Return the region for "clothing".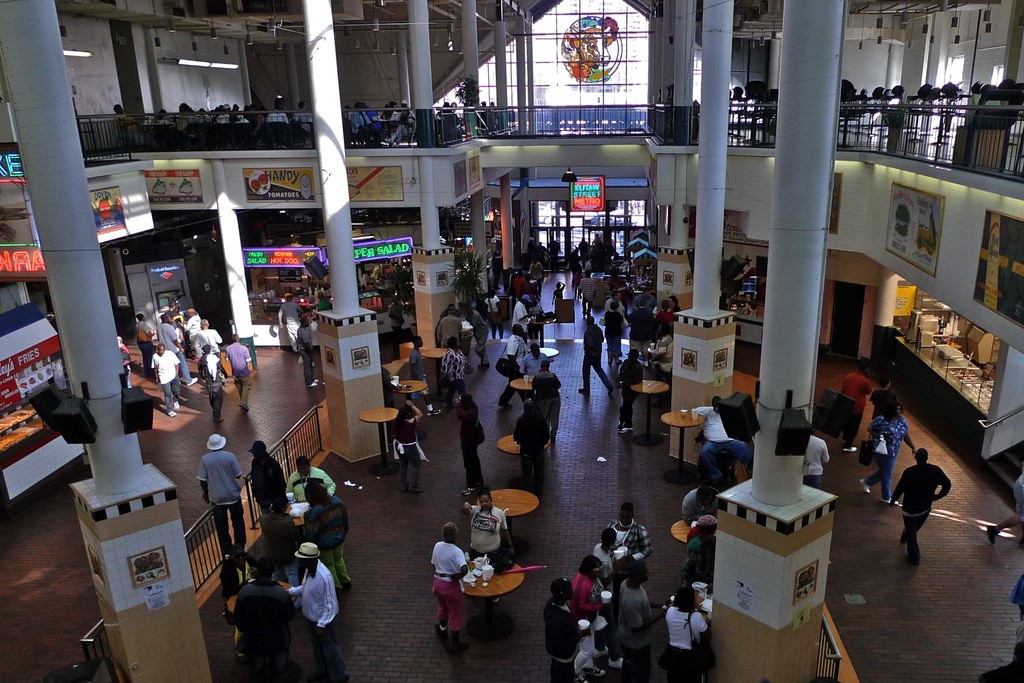
468 500 513 548.
